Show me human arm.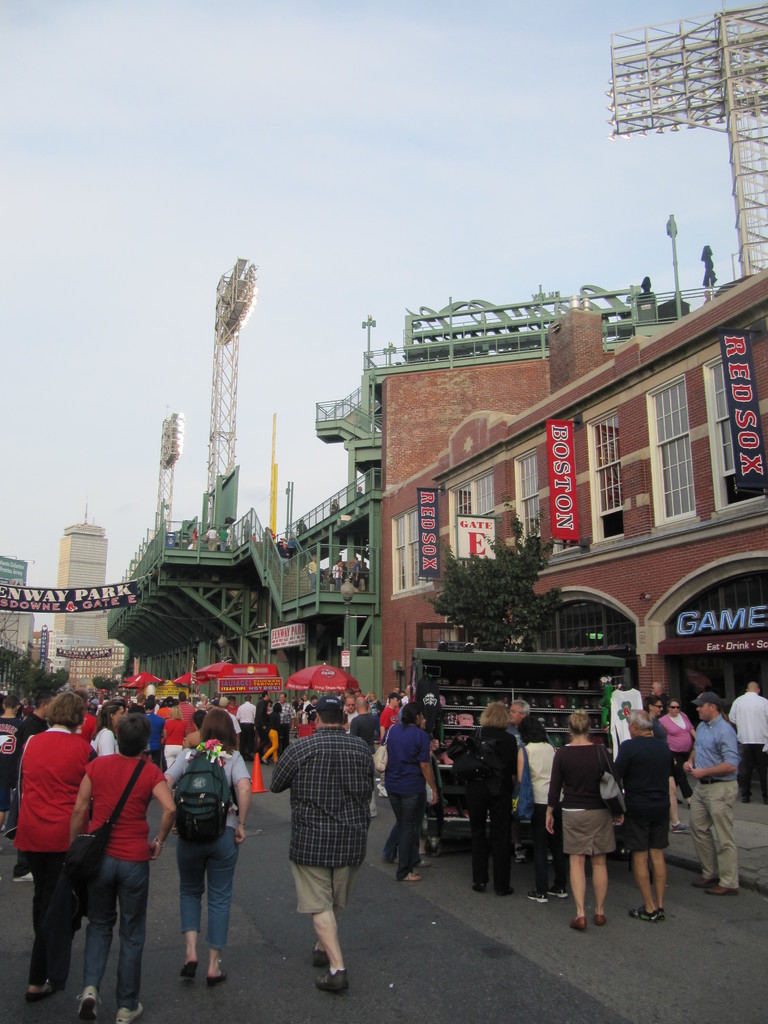
human arm is here: [451,738,477,799].
